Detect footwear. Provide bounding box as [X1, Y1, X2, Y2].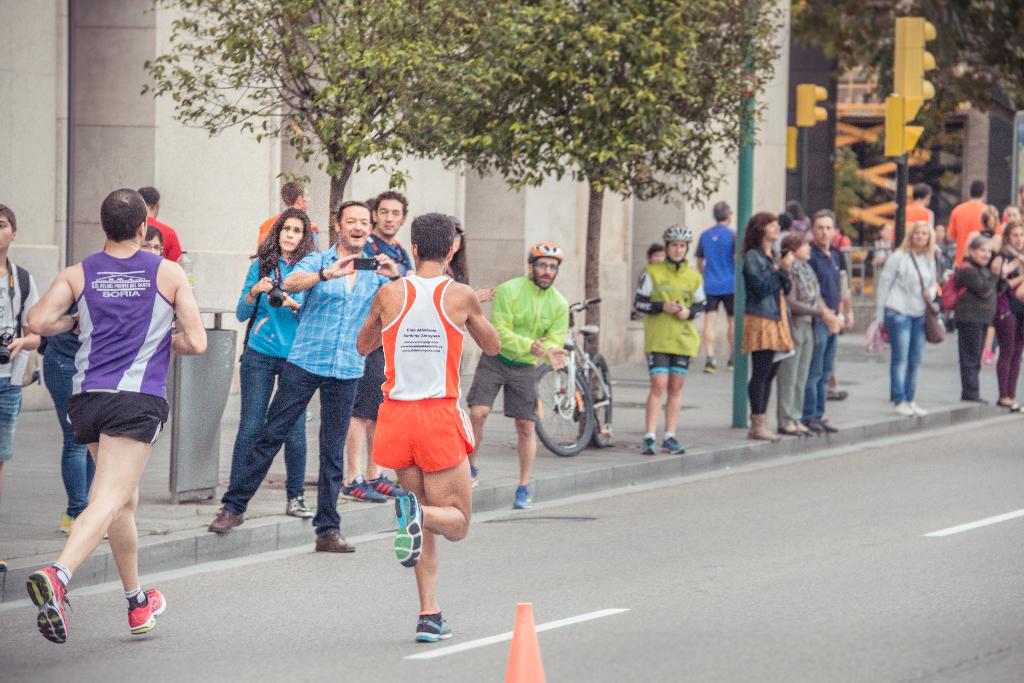
[983, 349, 992, 360].
